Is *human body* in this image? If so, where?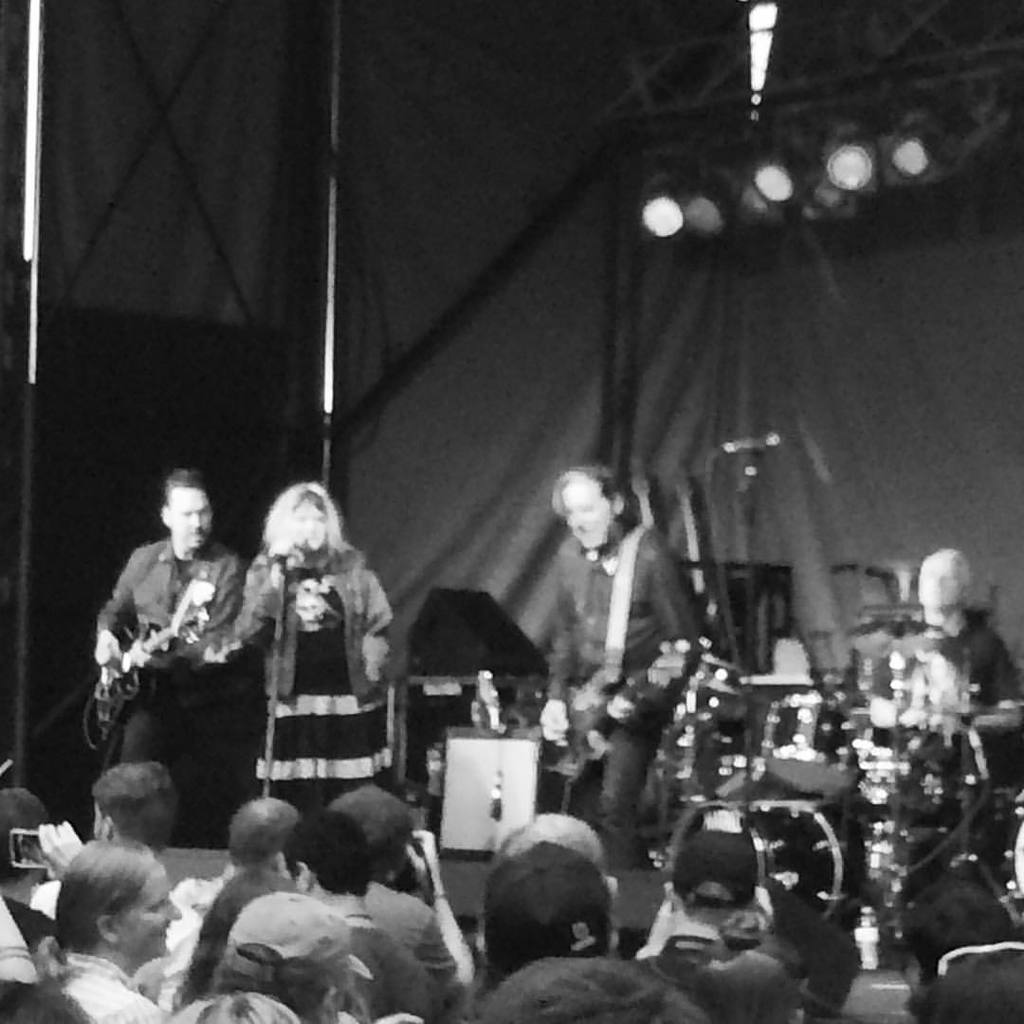
Yes, at [x1=862, y1=548, x2=1023, y2=741].
